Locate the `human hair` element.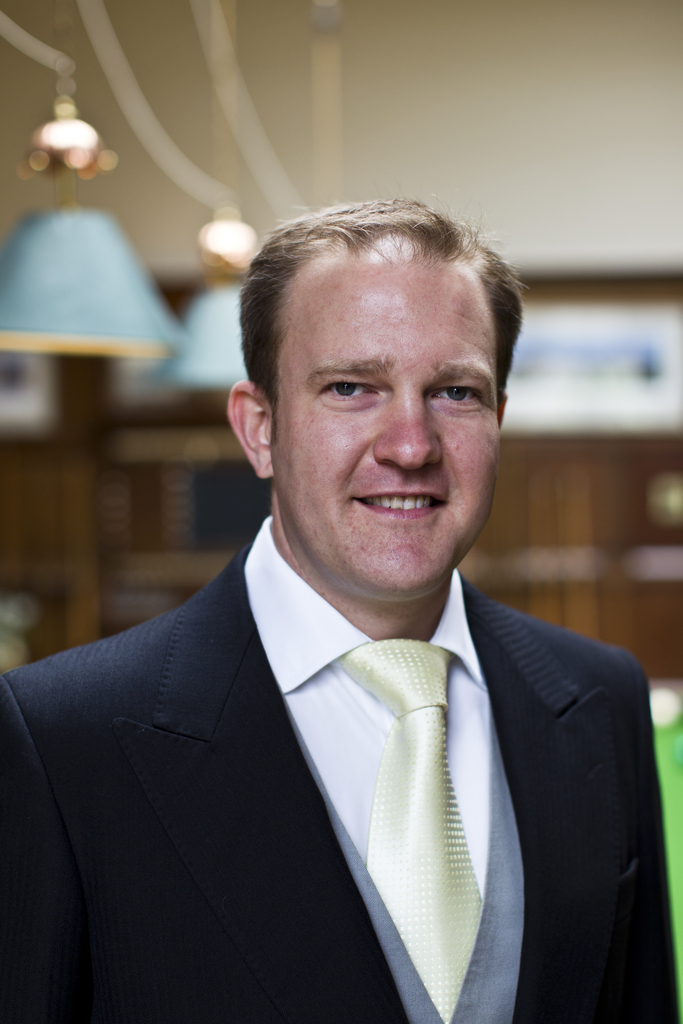
Element bbox: (x1=235, y1=199, x2=524, y2=434).
